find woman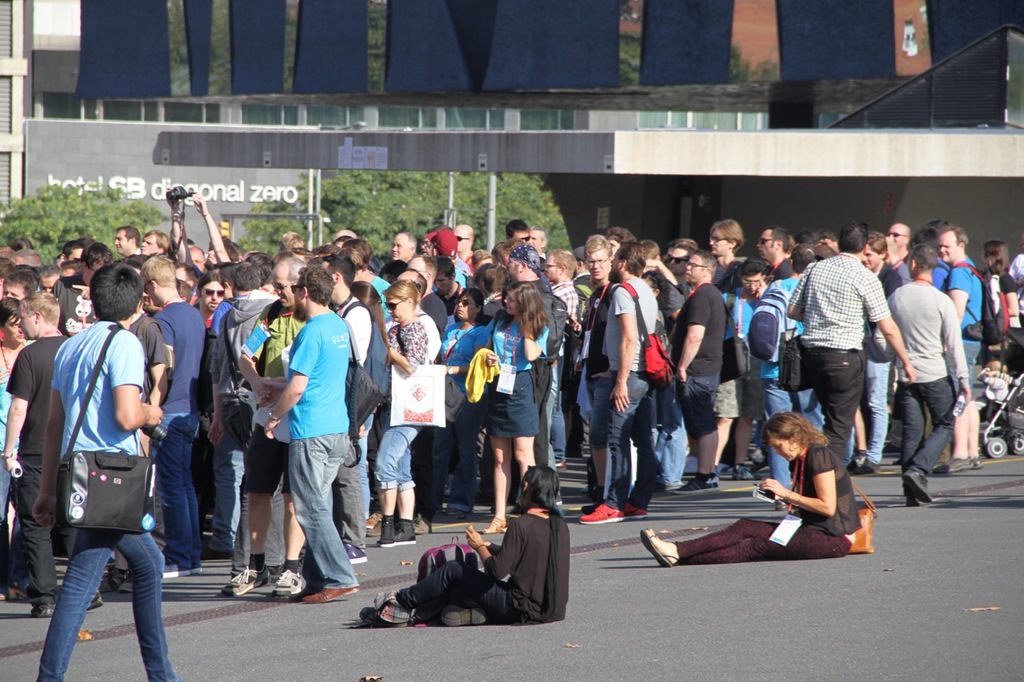
BBox(373, 281, 431, 550)
